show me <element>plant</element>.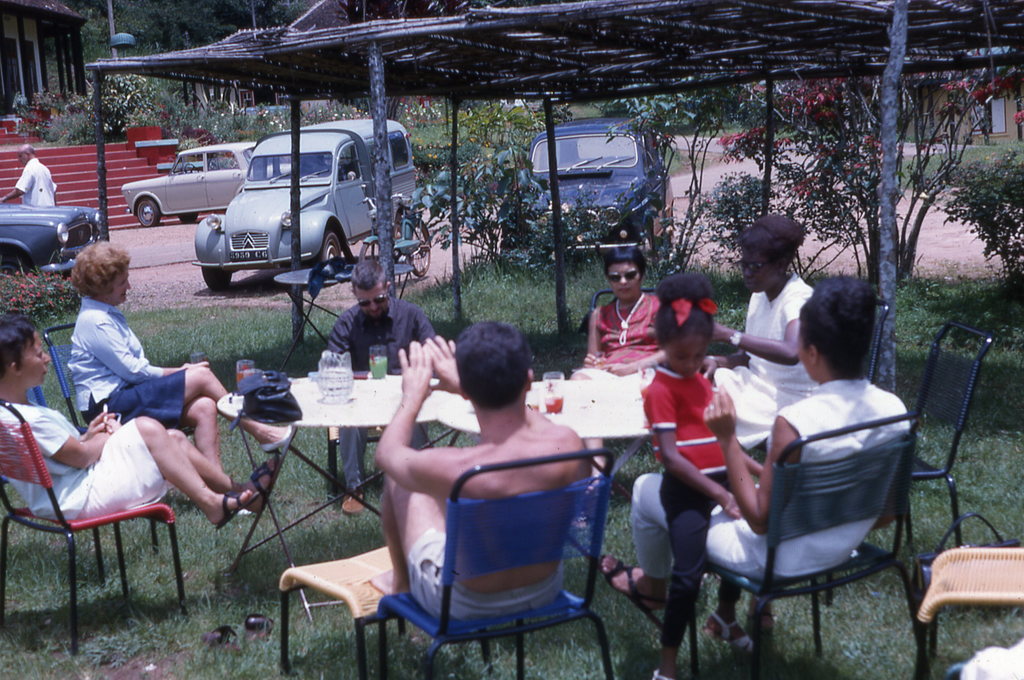
<element>plant</element> is here: [46,112,100,142].
